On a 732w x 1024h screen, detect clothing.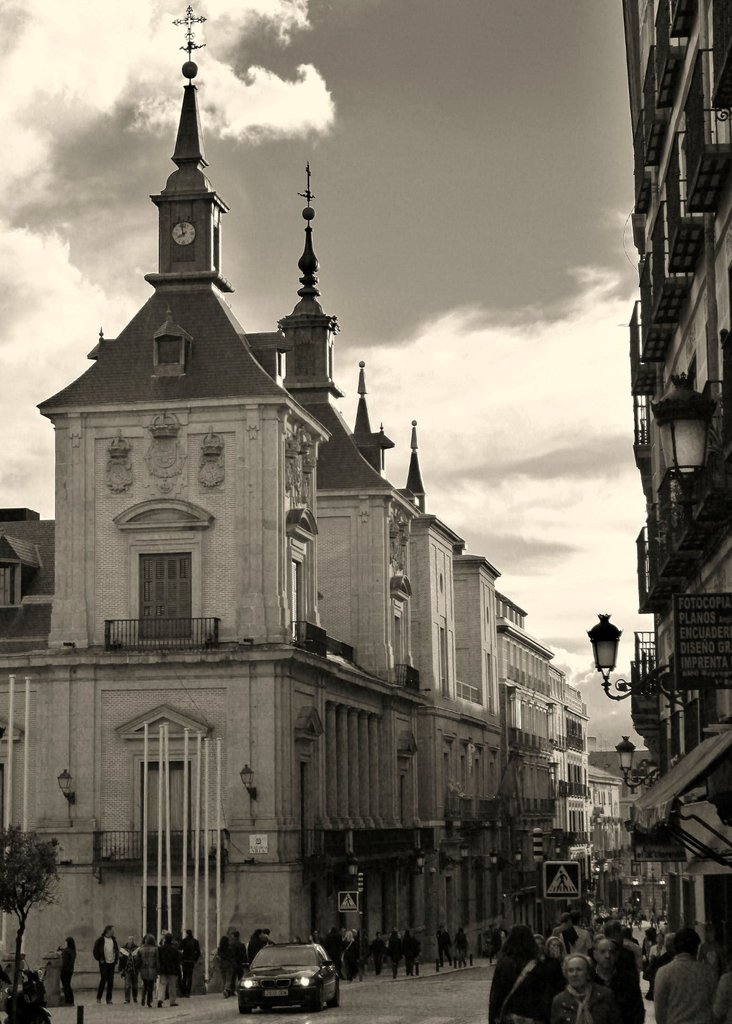
(left=648, top=955, right=731, bottom=1023).
